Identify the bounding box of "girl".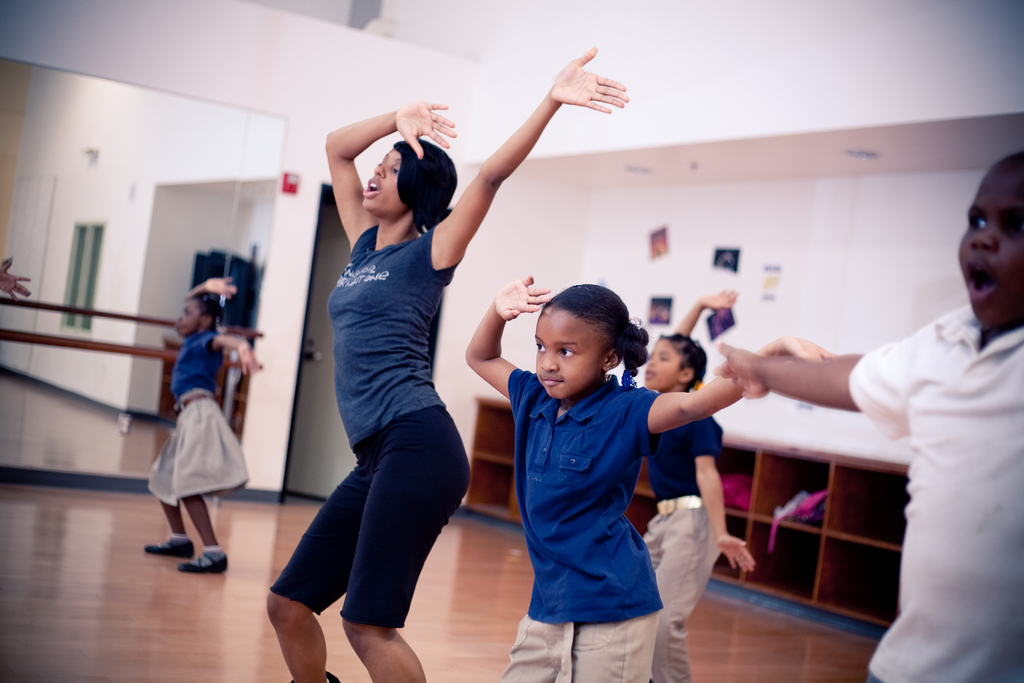
bbox=(637, 285, 758, 682).
